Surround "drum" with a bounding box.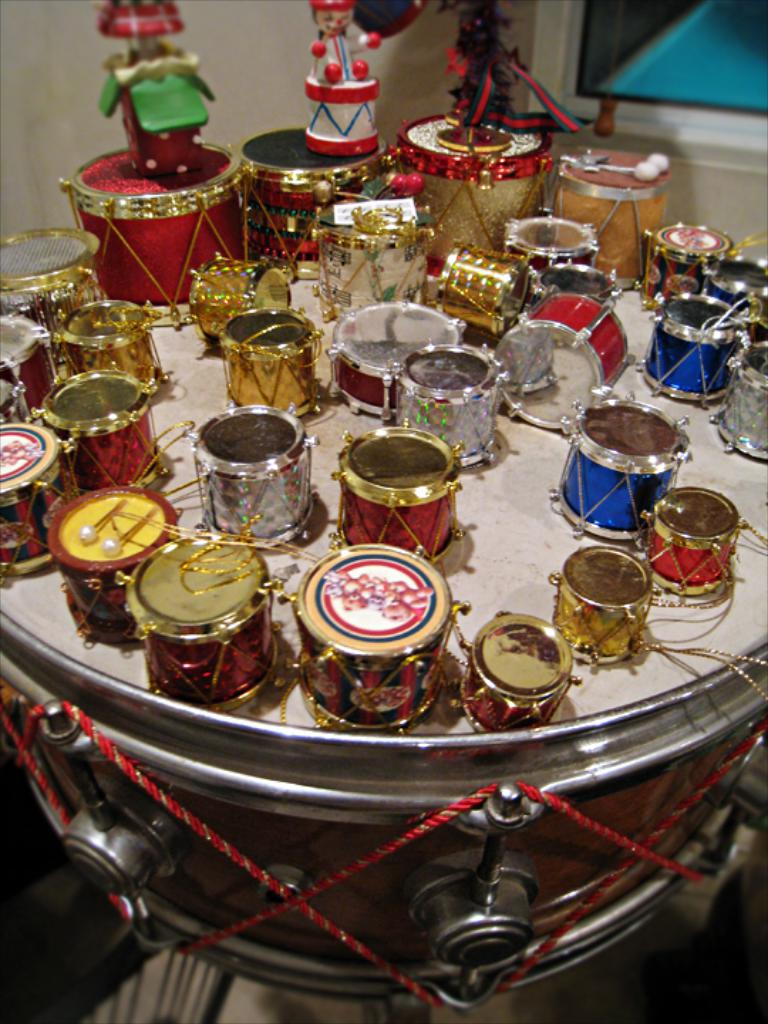
Rect(397, 118, 550, 269).
